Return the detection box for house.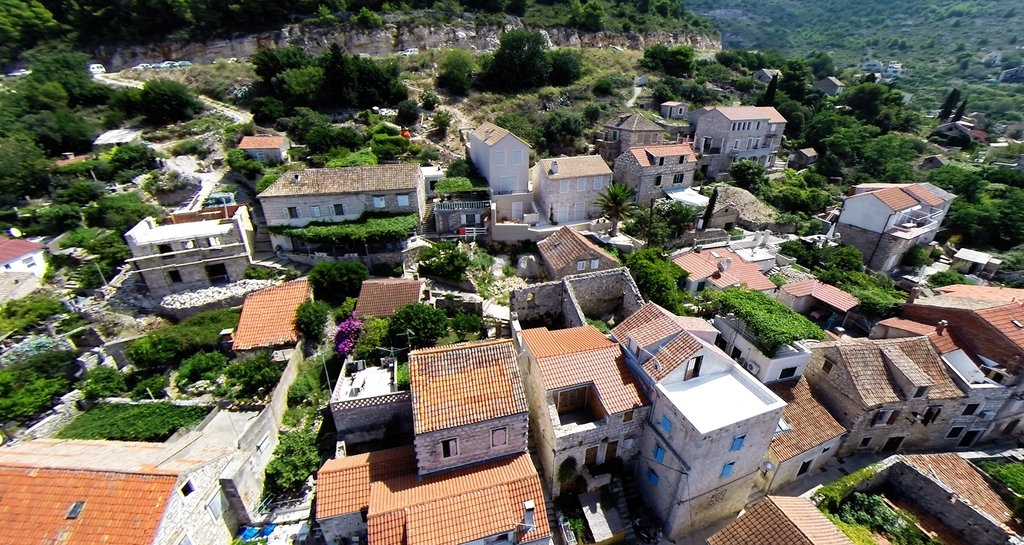
{"left": 689, "top": 94, "right": 784, "bottom": 160}.
